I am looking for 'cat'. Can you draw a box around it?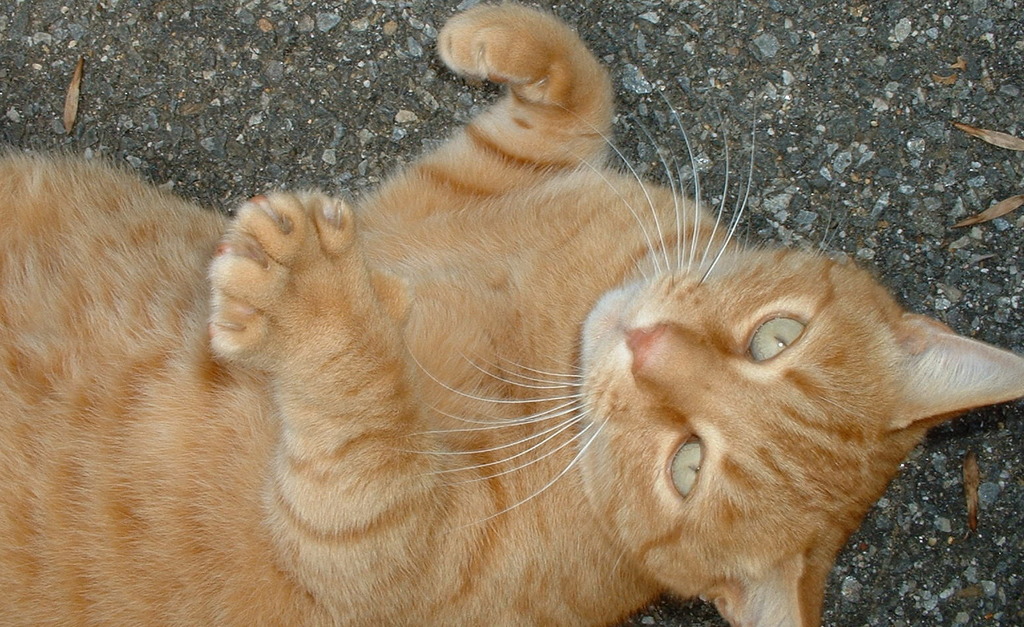
Sure, the bounding box is (x1=0, y1=0, x2=1023, y2=626).
